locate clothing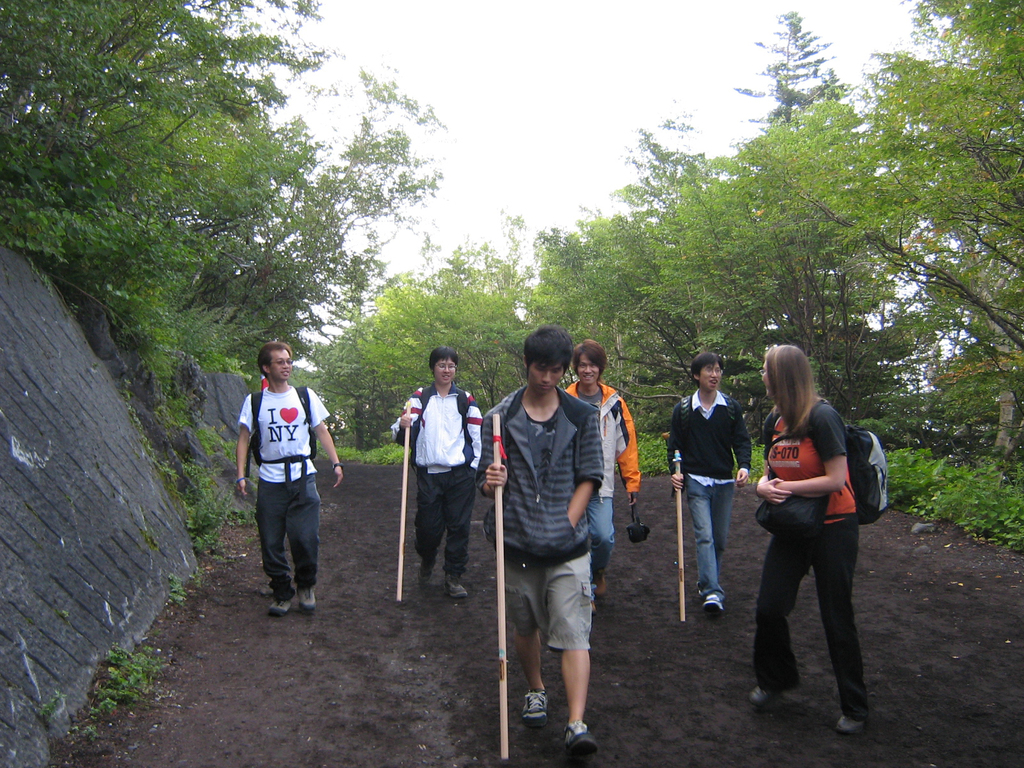
563,381,639,575
